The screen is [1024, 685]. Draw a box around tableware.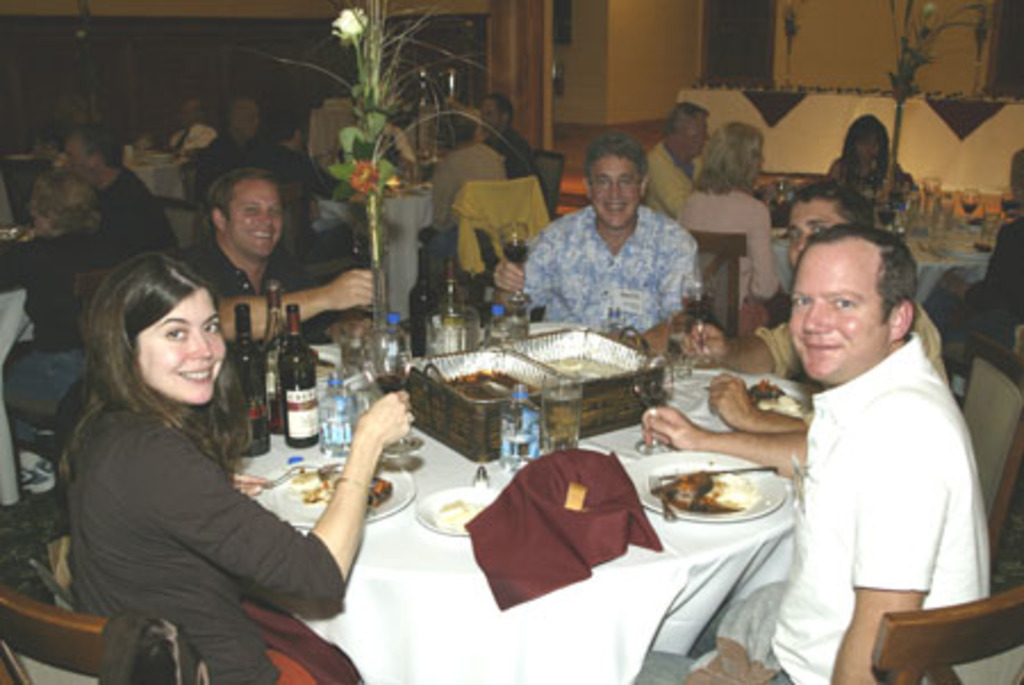
346/218/396/314.
